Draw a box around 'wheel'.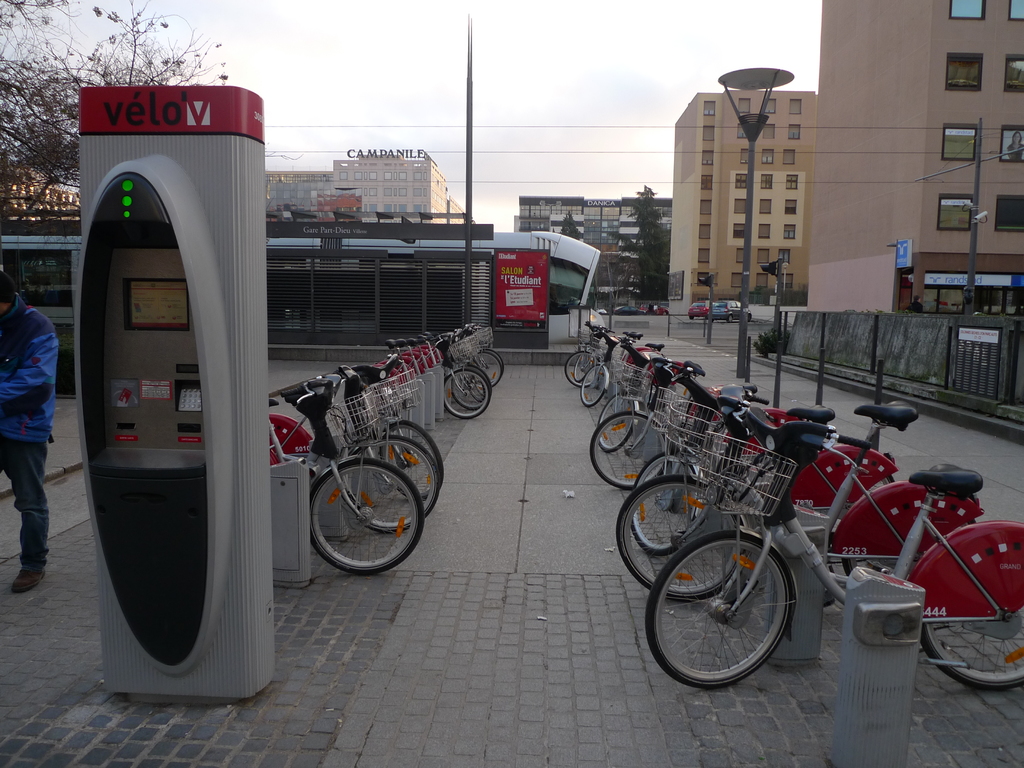
crop(348, 436, 442, 536).
